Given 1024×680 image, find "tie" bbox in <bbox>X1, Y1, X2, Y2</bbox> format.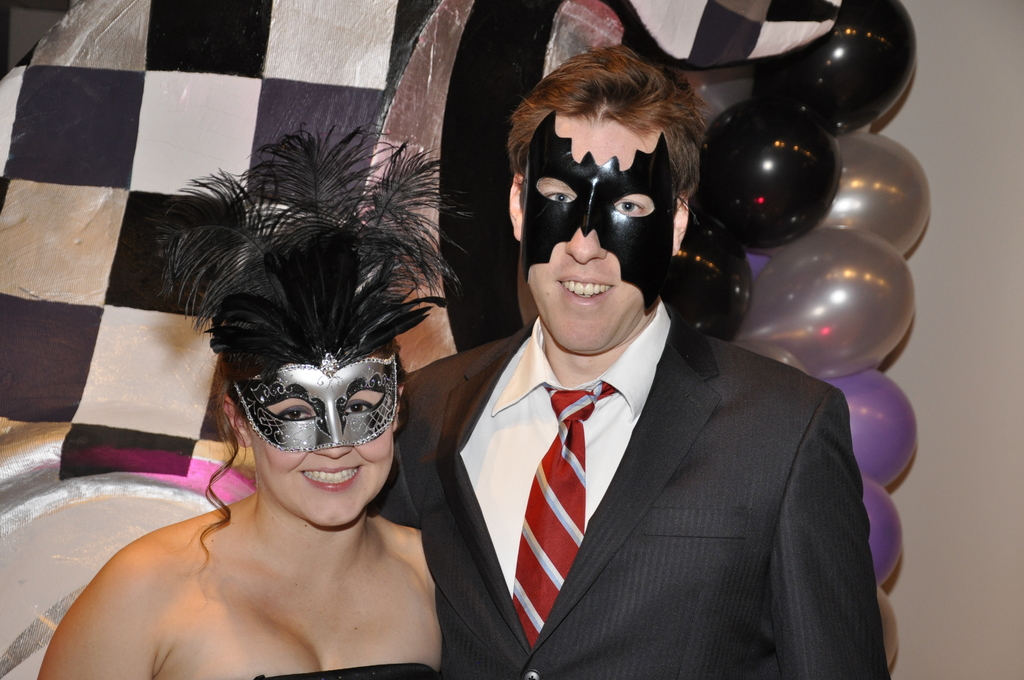
<bbox>507, 381, 623, 644</bbox>.
